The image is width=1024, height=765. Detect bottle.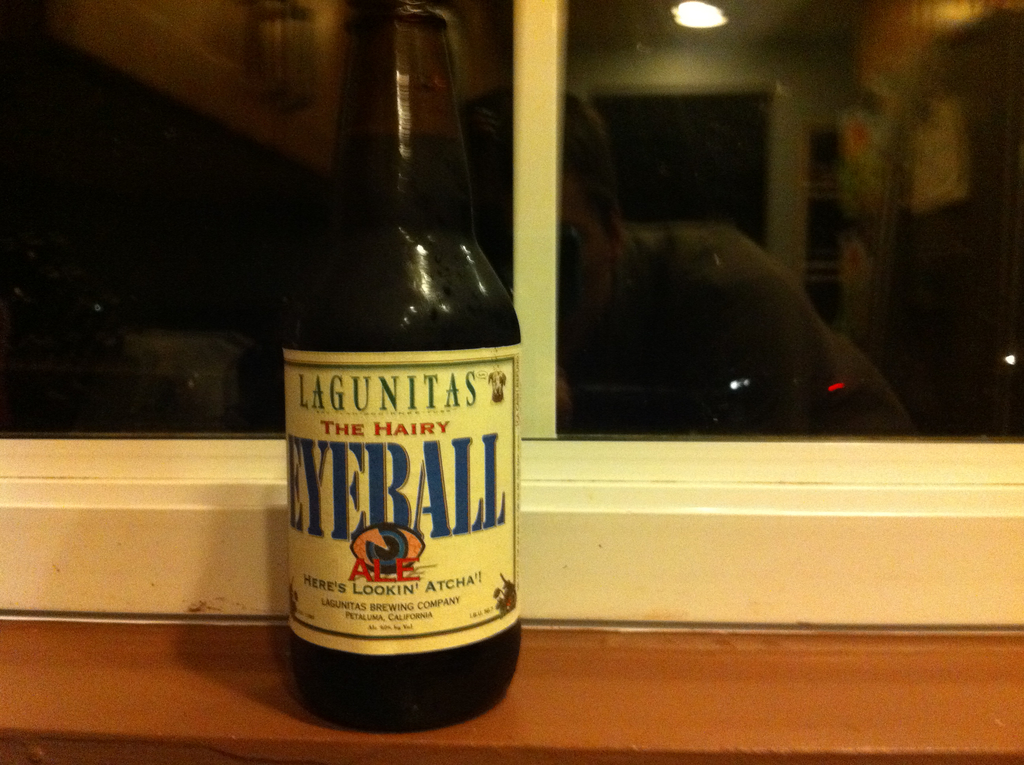
Detection: bbox=(280, 0, 526, 734).
